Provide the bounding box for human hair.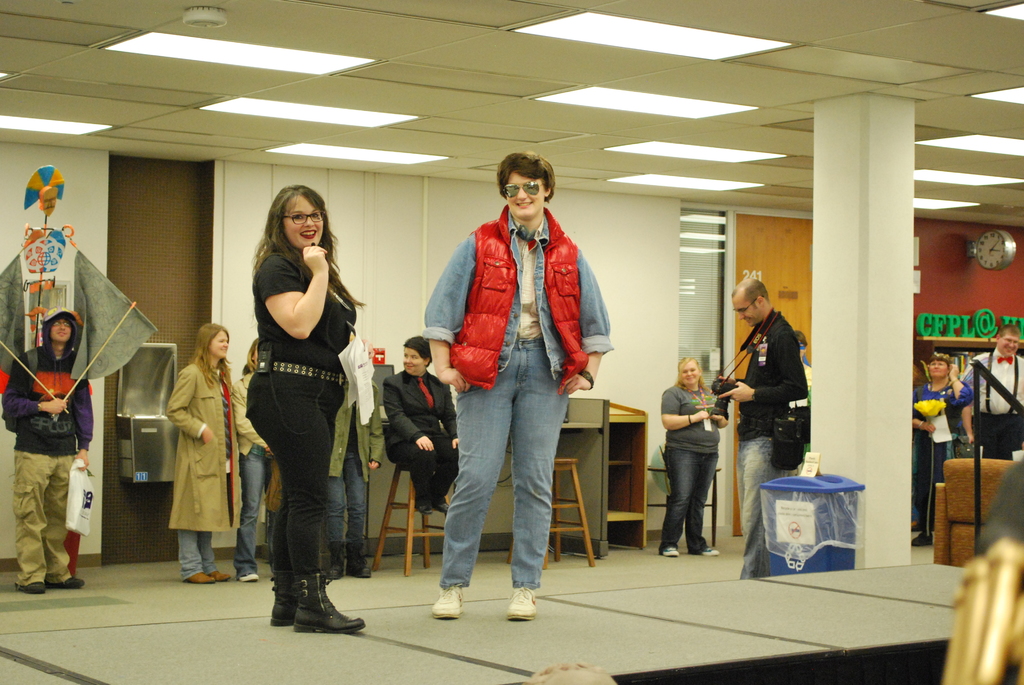
(243,335,259,376).
